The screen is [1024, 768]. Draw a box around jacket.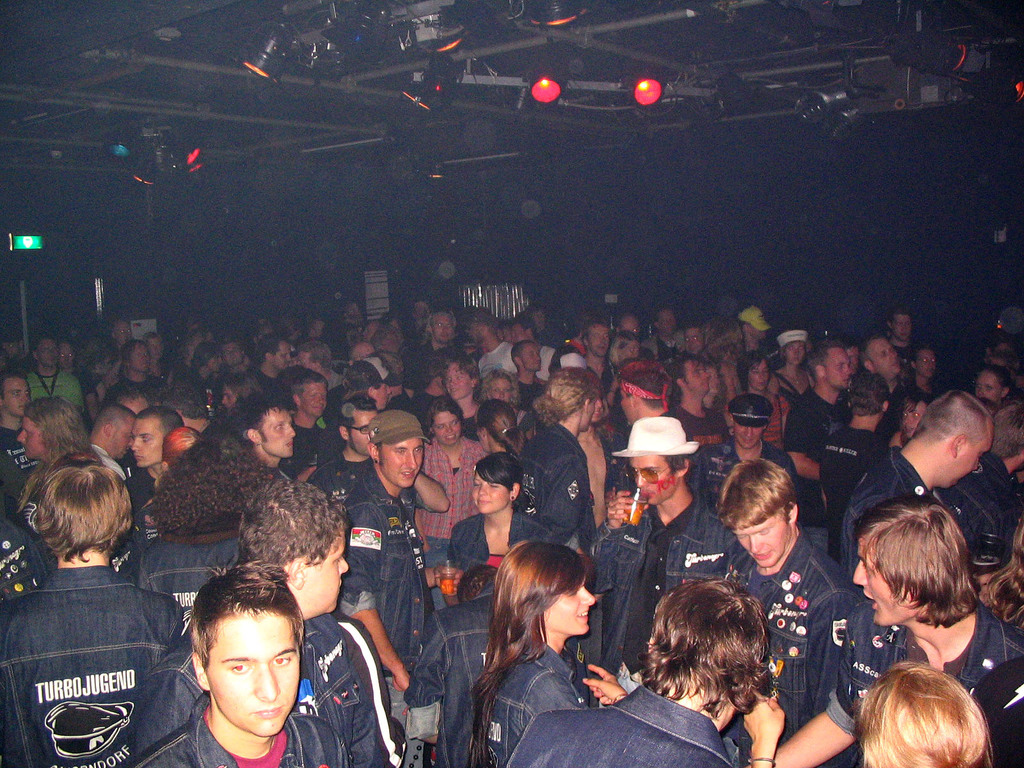
(690,436,796,511).
